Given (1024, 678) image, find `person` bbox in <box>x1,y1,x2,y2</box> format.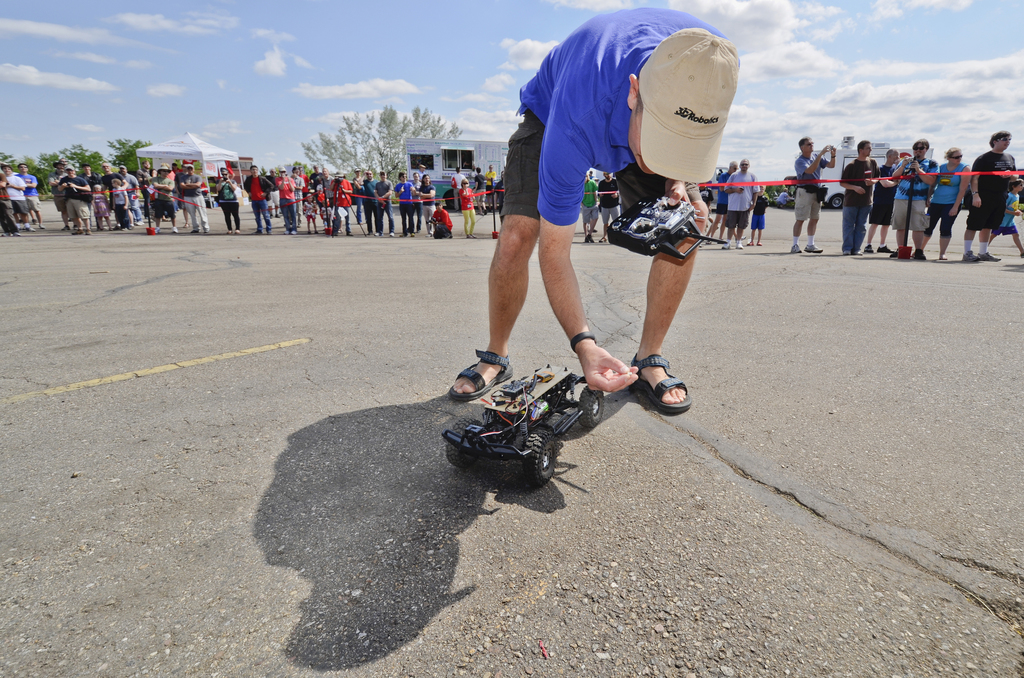
<box>868,147,903,248</box>.
